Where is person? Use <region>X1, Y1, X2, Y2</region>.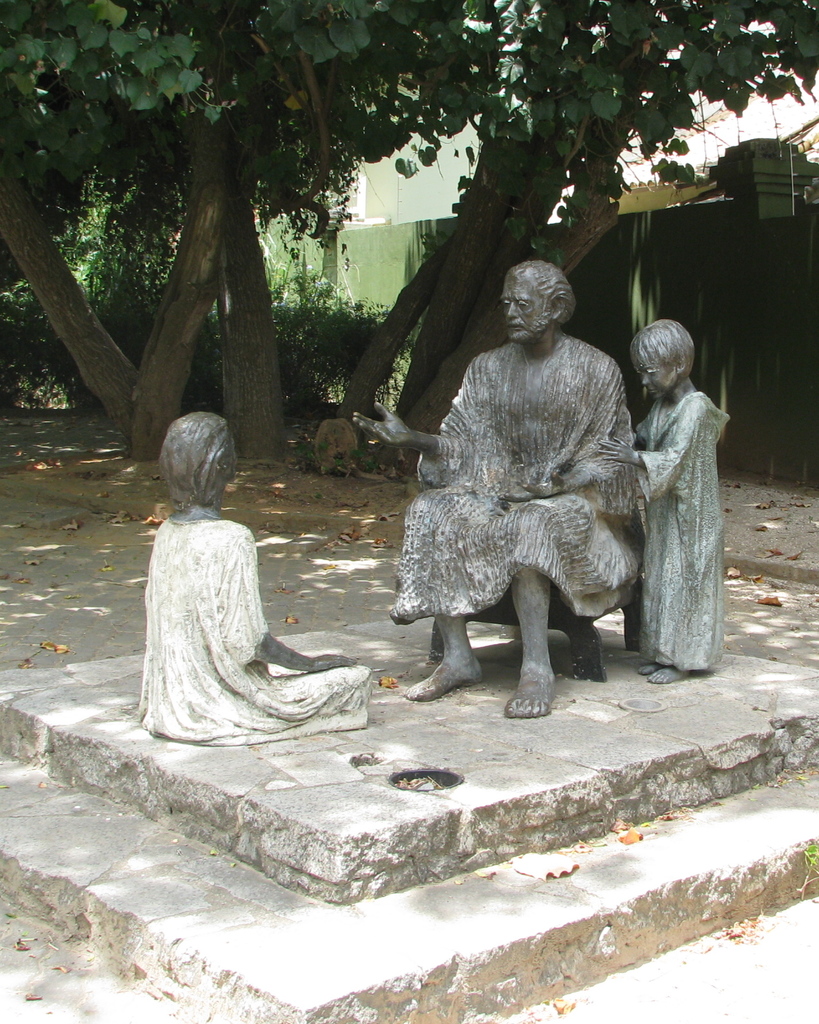
<region>133, 404, 374, 749</region>.
